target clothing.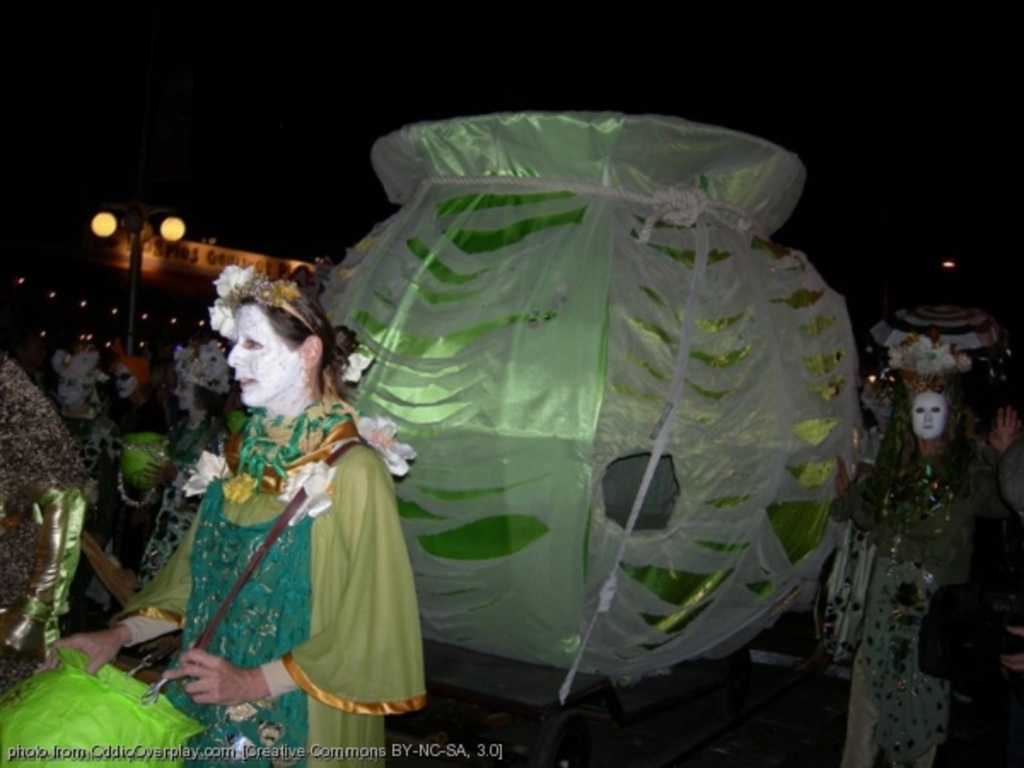
Target region: [841, 449, 1004, 766].
